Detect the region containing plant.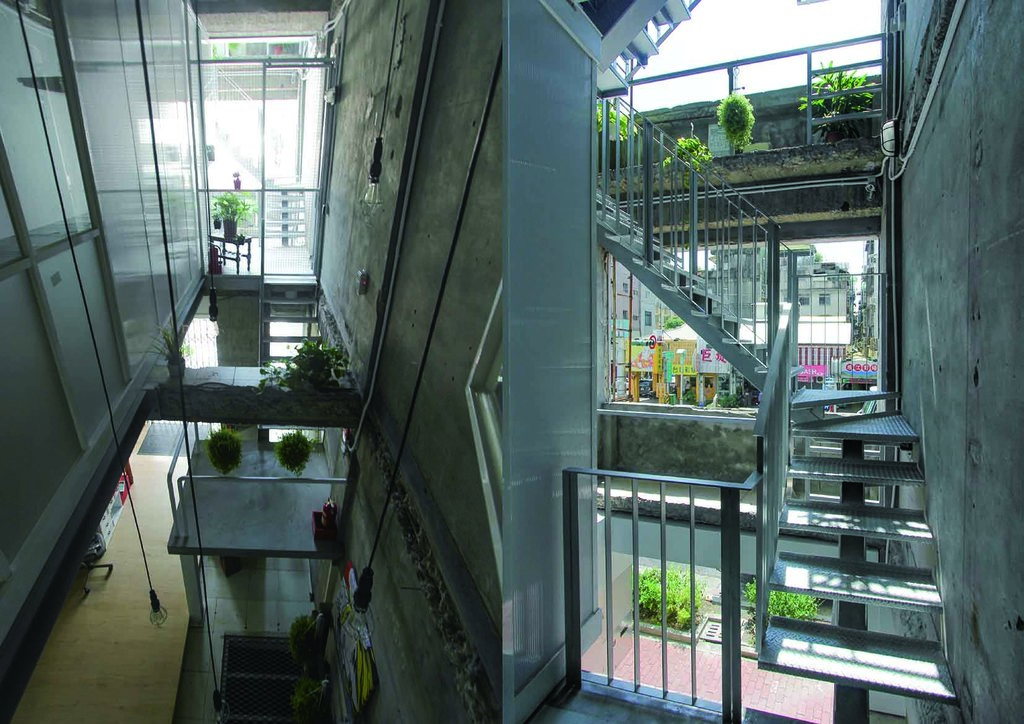
pyautogui.locateOnScreen(660, 130, 714, 176).
